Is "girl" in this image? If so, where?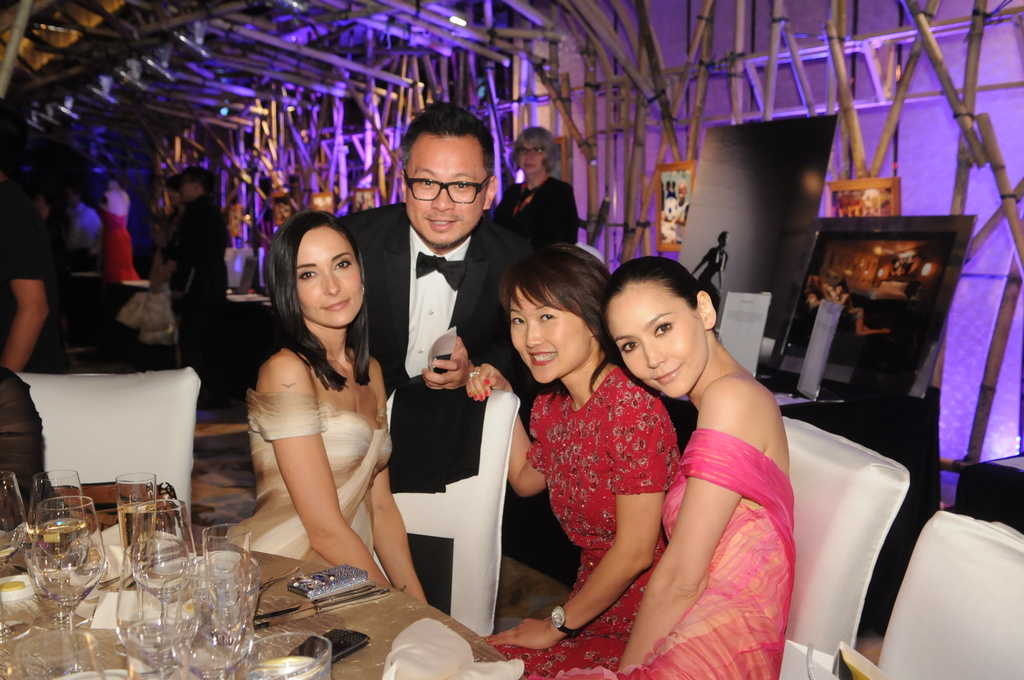
Yes, at <box>456,244,677,674</box>.
